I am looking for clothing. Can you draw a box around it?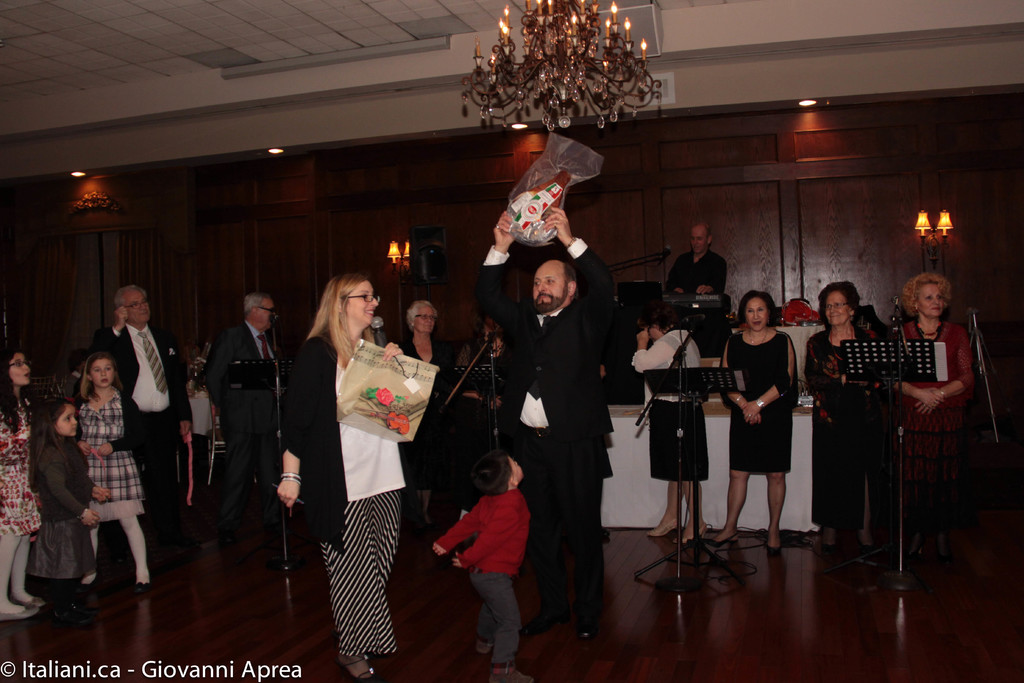
Sure, the bounding box is x1=86 y1=319 x2=195 y2=534.
